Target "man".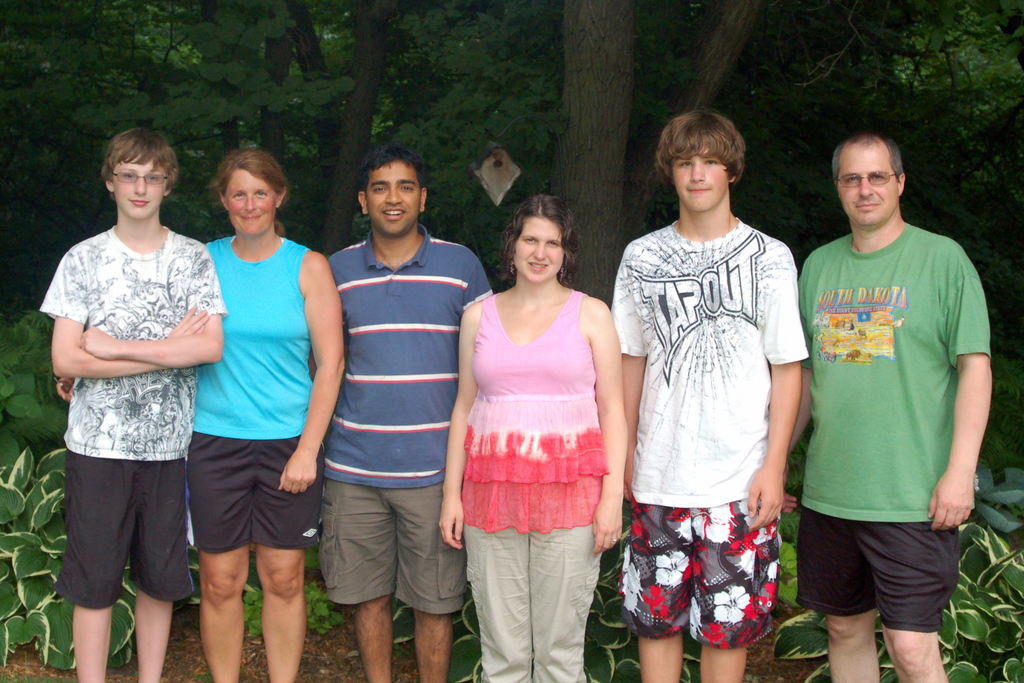
Target region: 610/109/795/682.
